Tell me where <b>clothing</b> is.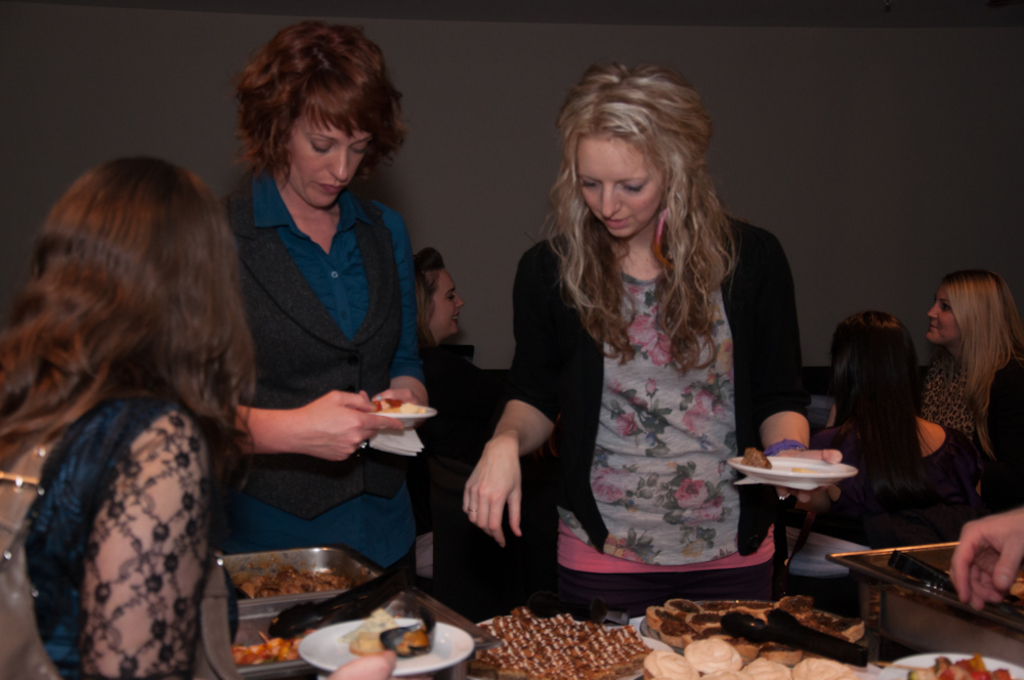
<b>clothing</b> is at (x1=423, y1=337, x2=515, y2=605).
